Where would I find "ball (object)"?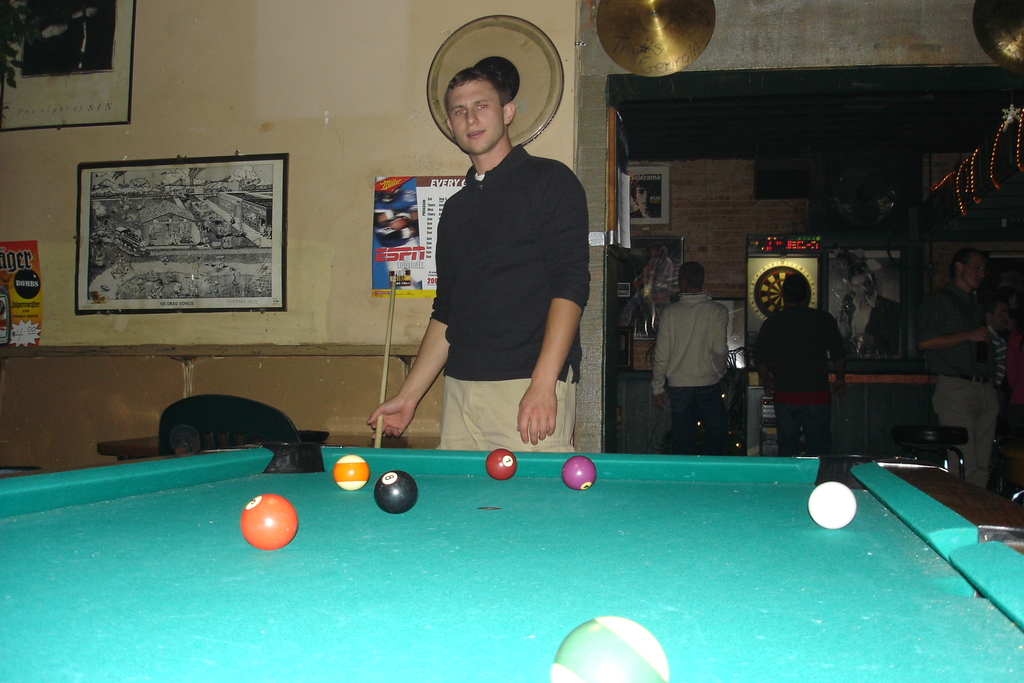
At pyautogui.locateOnScreen(242, 497, 300, 552).
